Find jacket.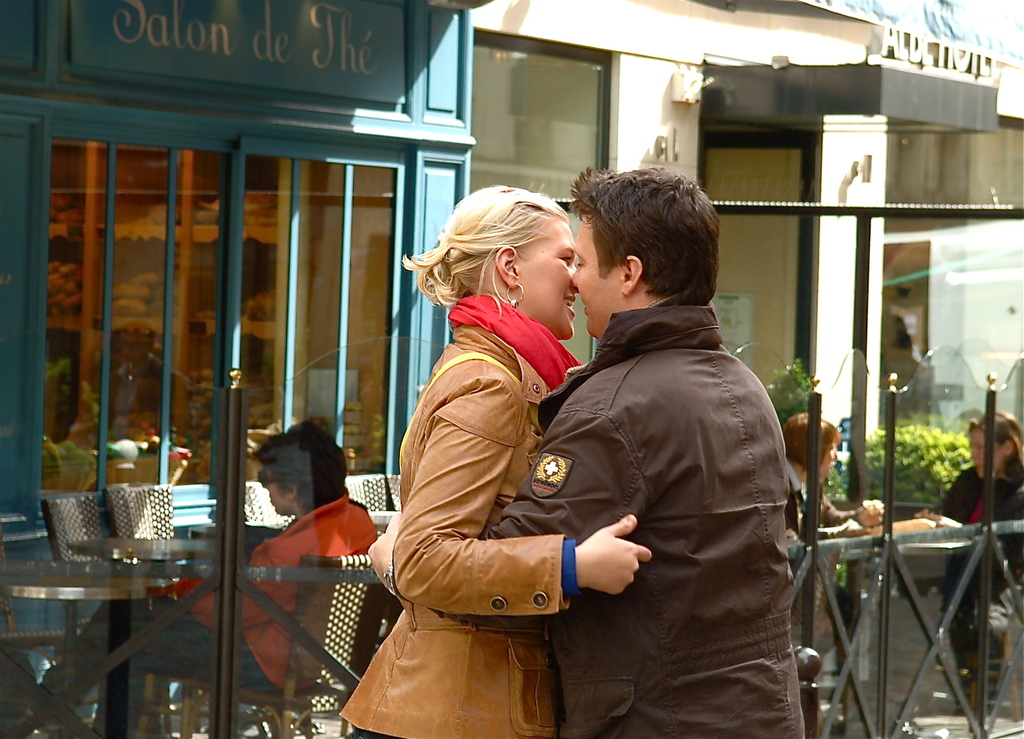
box=[165, 488, 378, 696].
